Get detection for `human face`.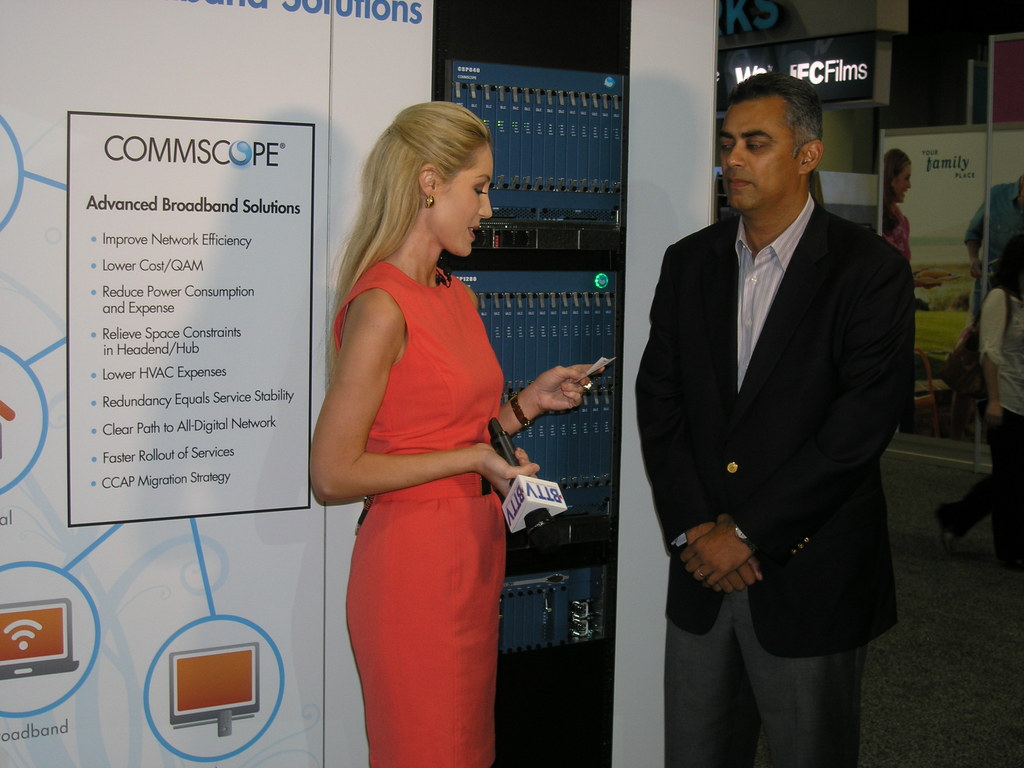
Detection: <box>717,99,799,212</box>.
